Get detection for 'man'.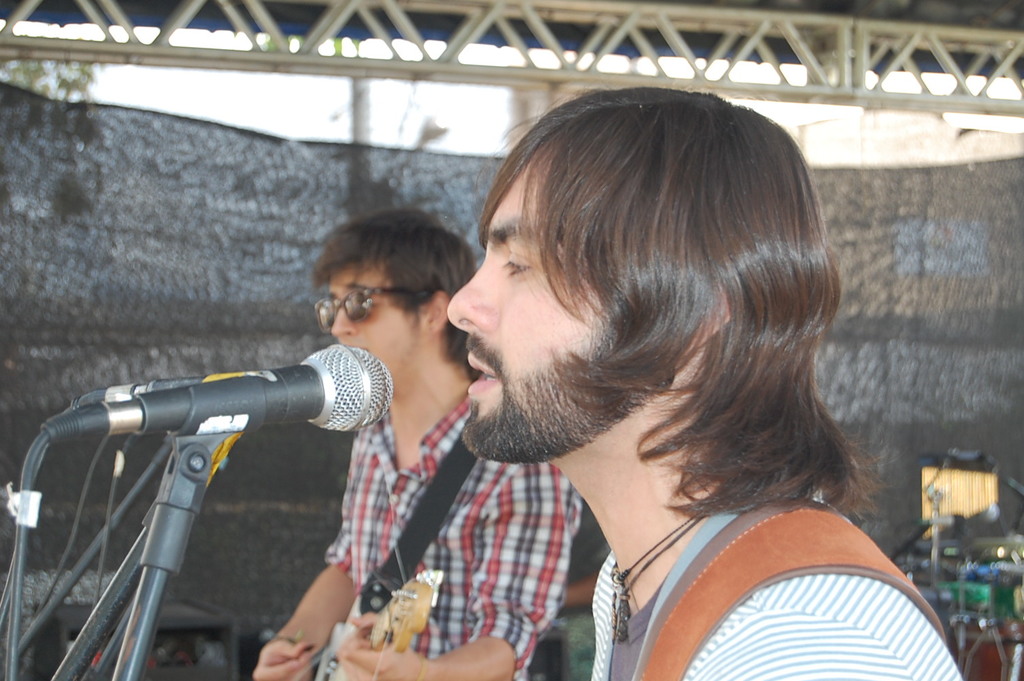
Detection: crop(262, 227, 561, 668).
